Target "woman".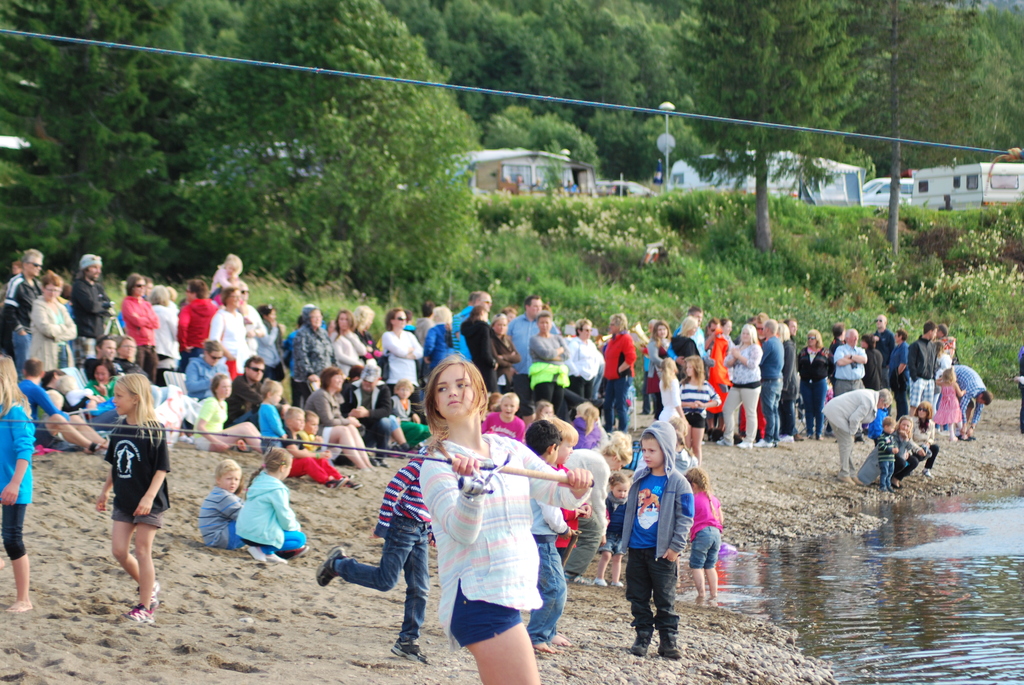
Target region: (left=796, top=324, right=831, bottom=443).
